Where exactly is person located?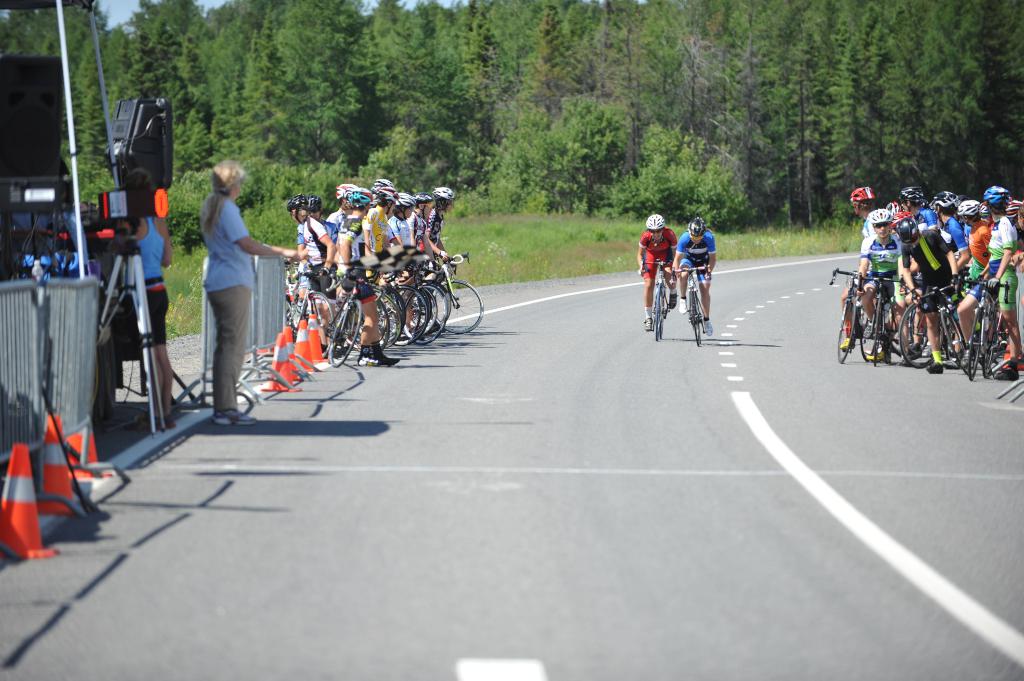
Its bounding box is select_region(635, 214, 680, 333).
